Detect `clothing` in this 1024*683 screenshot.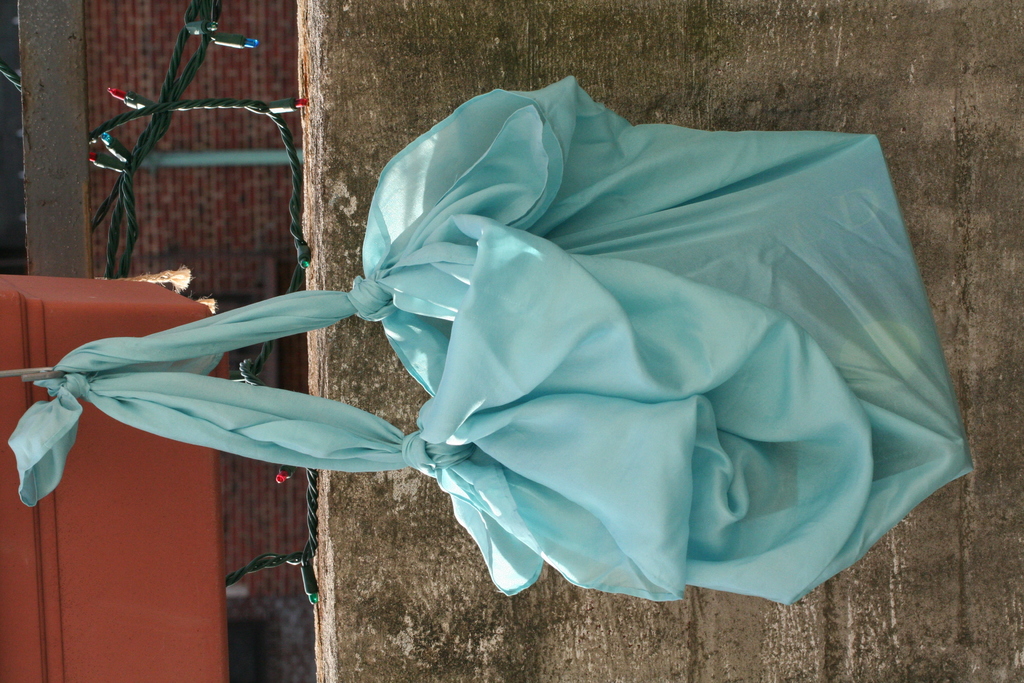
Detection: <bbox>120, 57, 976, 597</bbox>.
